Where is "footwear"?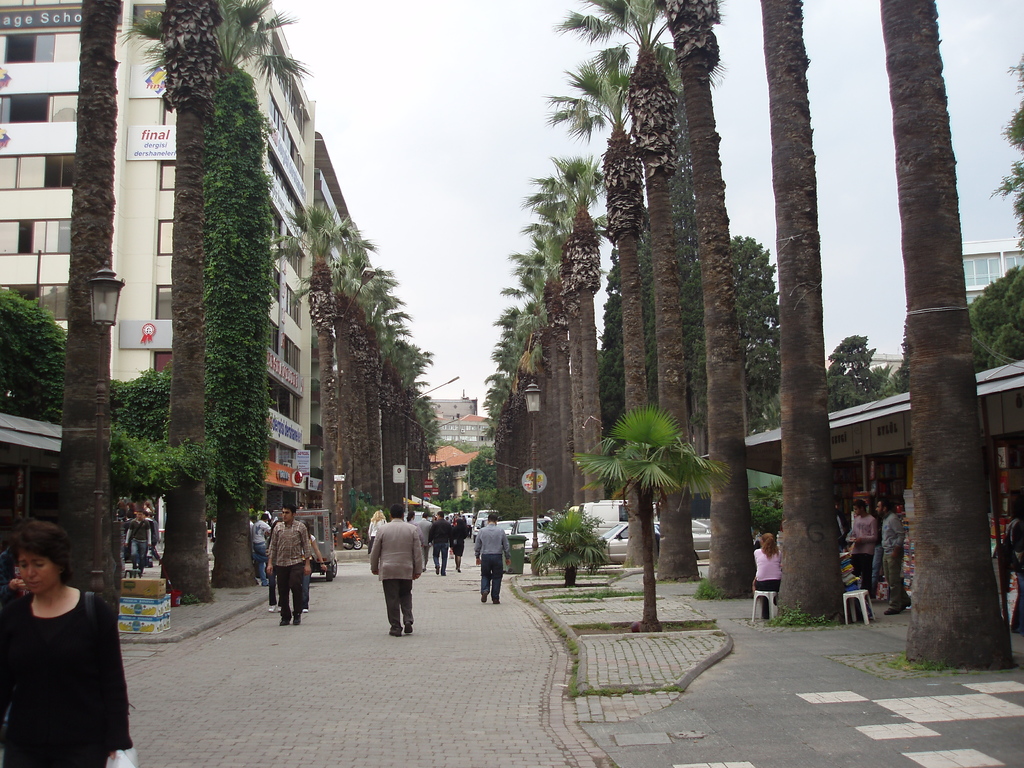
[301, 606, 308, 614].
